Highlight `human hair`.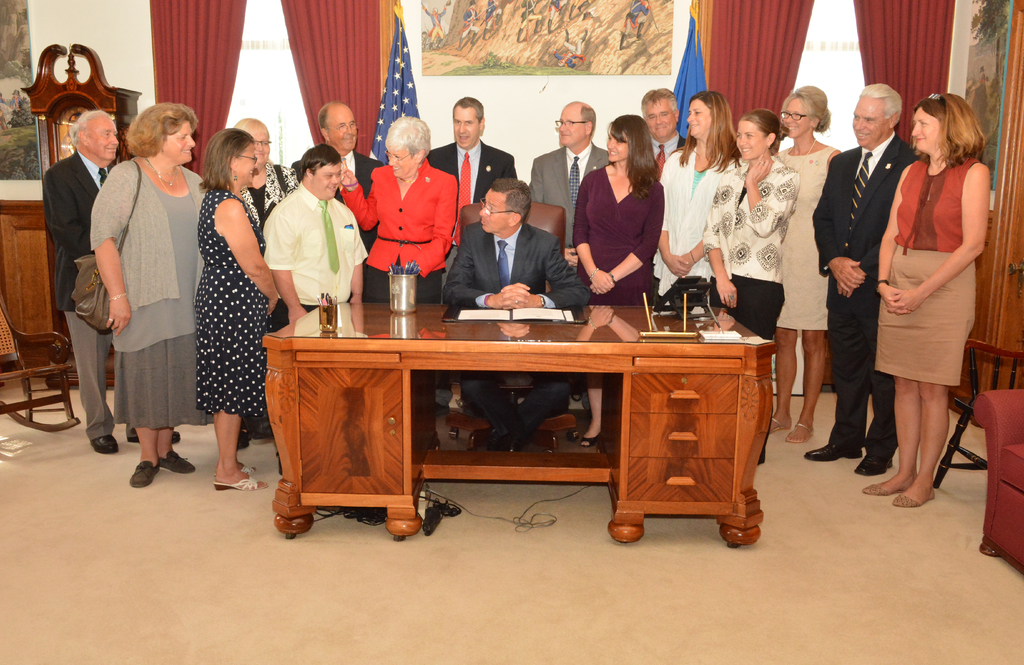
Highlighted region: box(127, 99, 198, 159).
